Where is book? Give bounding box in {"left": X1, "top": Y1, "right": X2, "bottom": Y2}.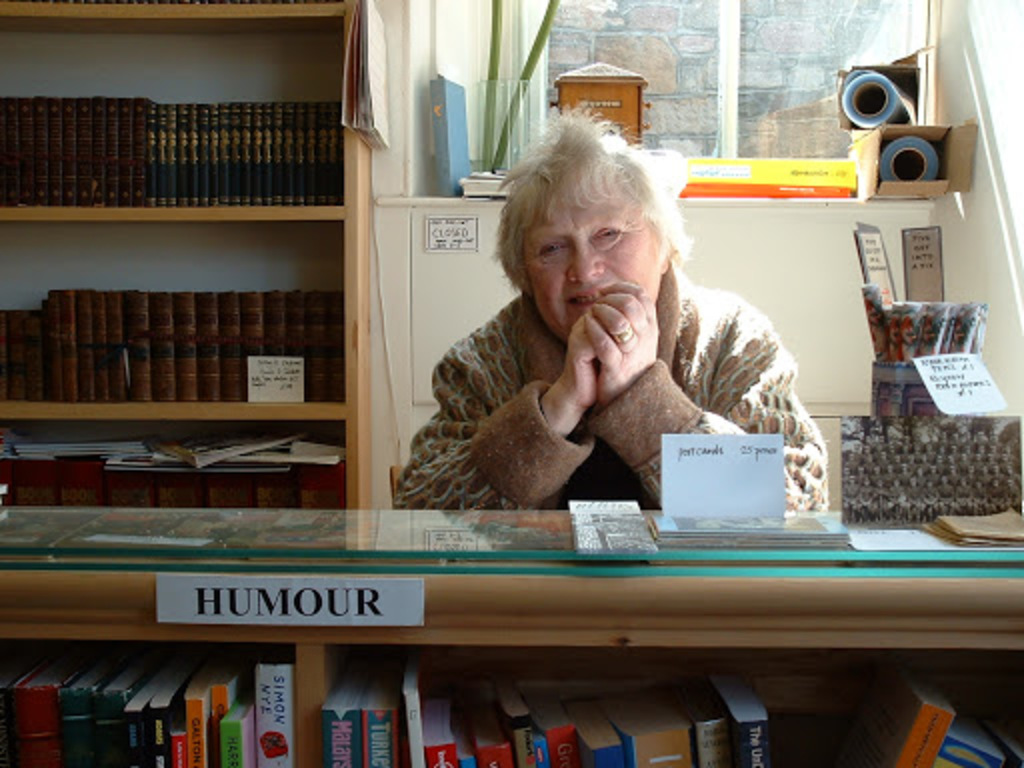
{"left": 250, "top": 648, "right": 296, "bottom": 766}.
